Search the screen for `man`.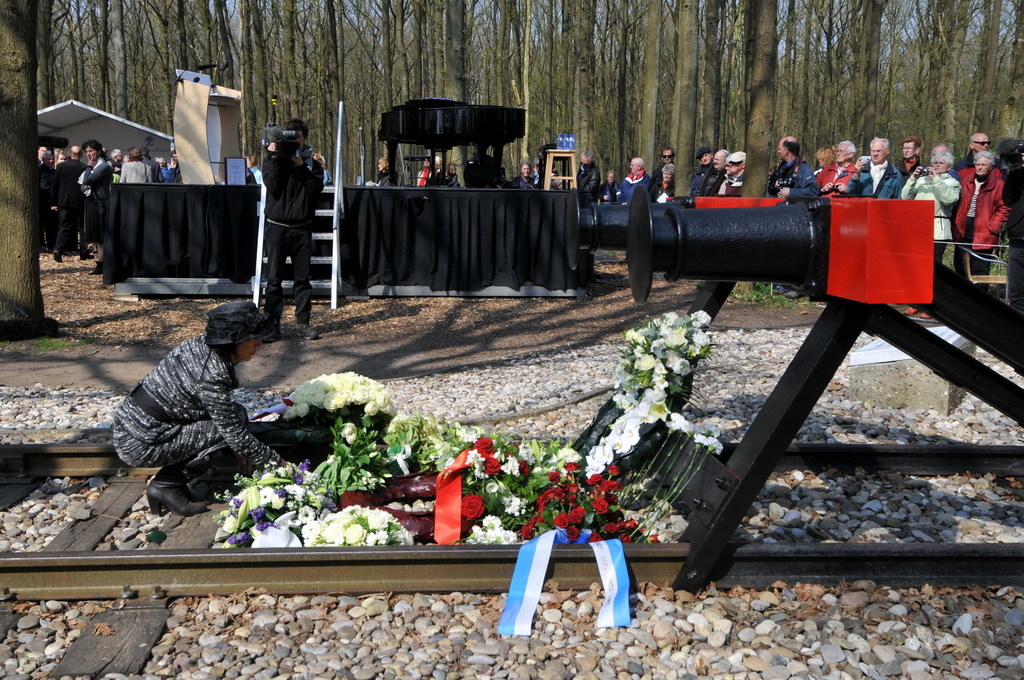
Found at select_region(817, 139, 859, 198).
